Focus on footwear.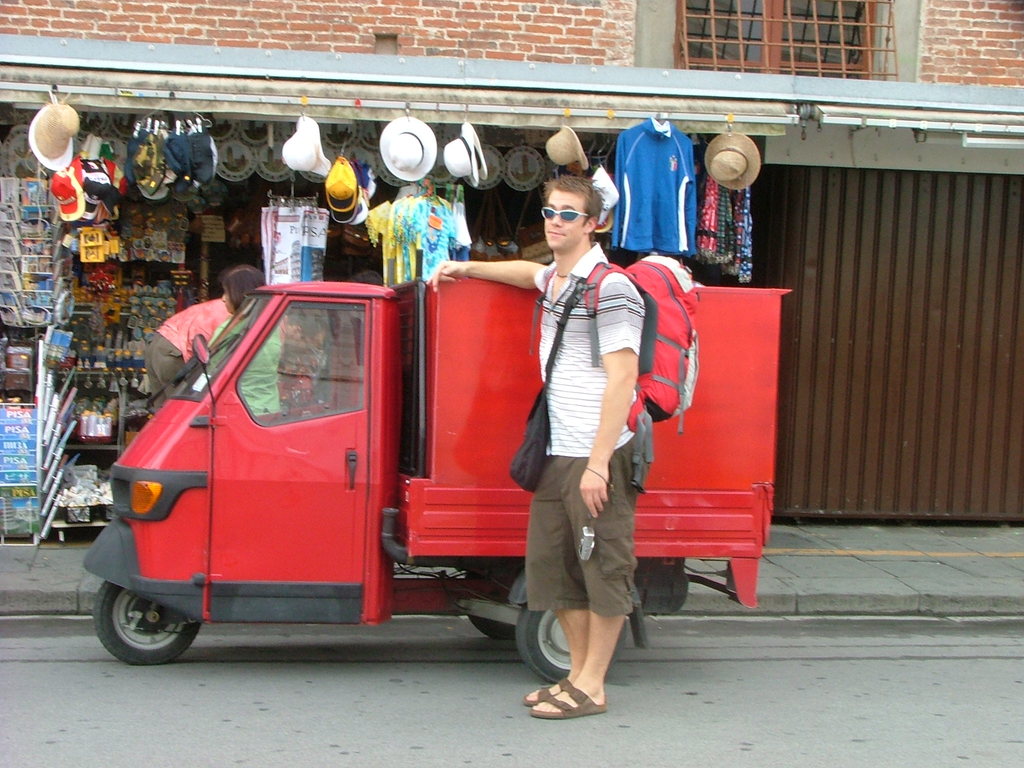
Focused at <box>525,675,577,704</box>.
